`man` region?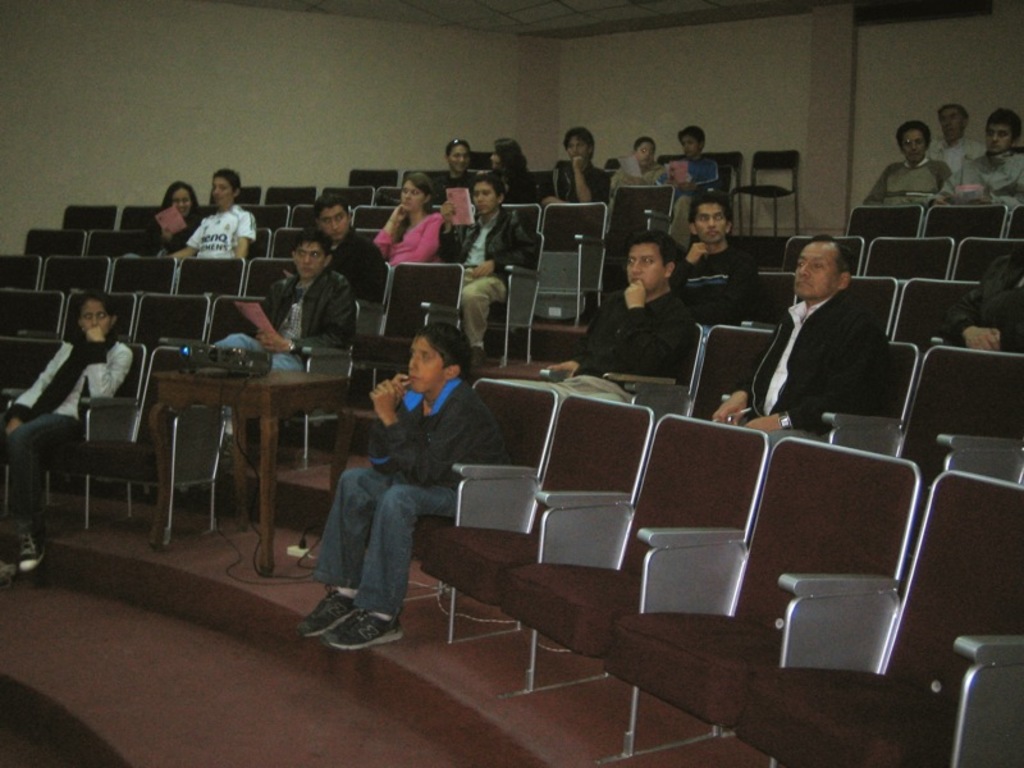
region(758, 227, 904, 444)
